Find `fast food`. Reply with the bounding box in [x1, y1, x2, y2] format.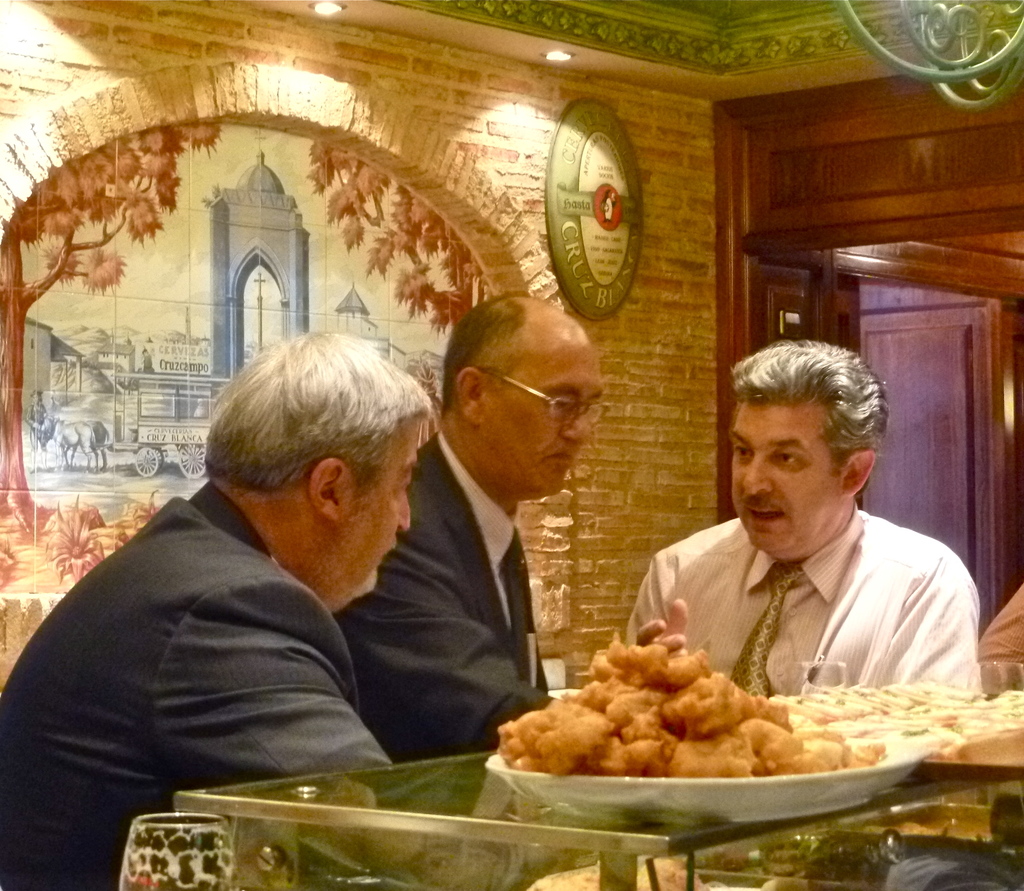
[496, 637, 887, 782].
